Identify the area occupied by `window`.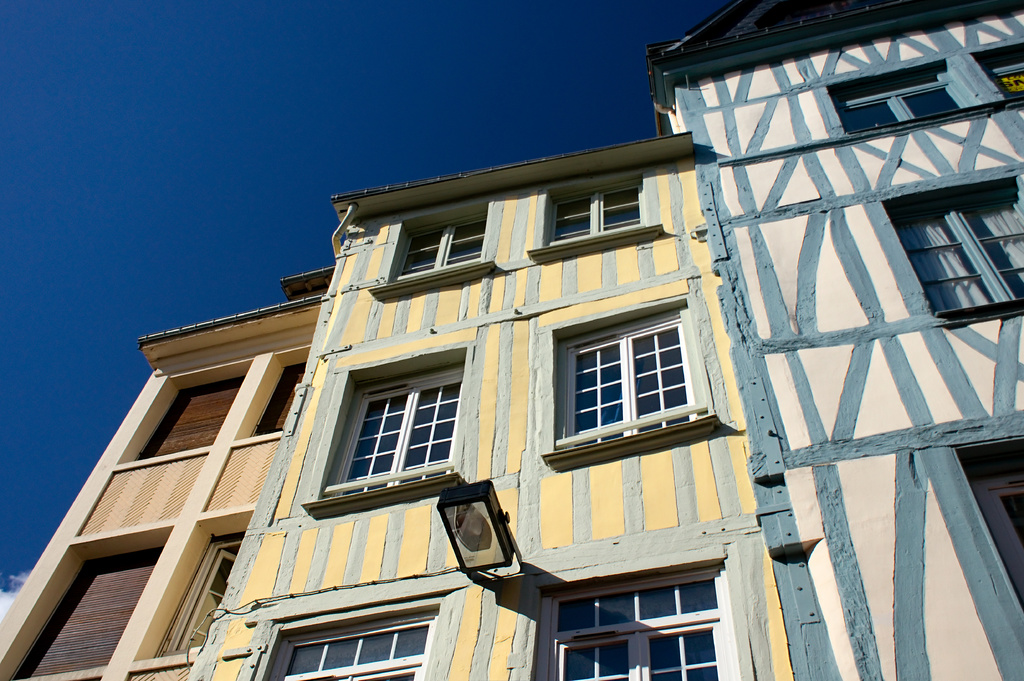
Area: (left=886, top=192, right=1023, bottom=330).
